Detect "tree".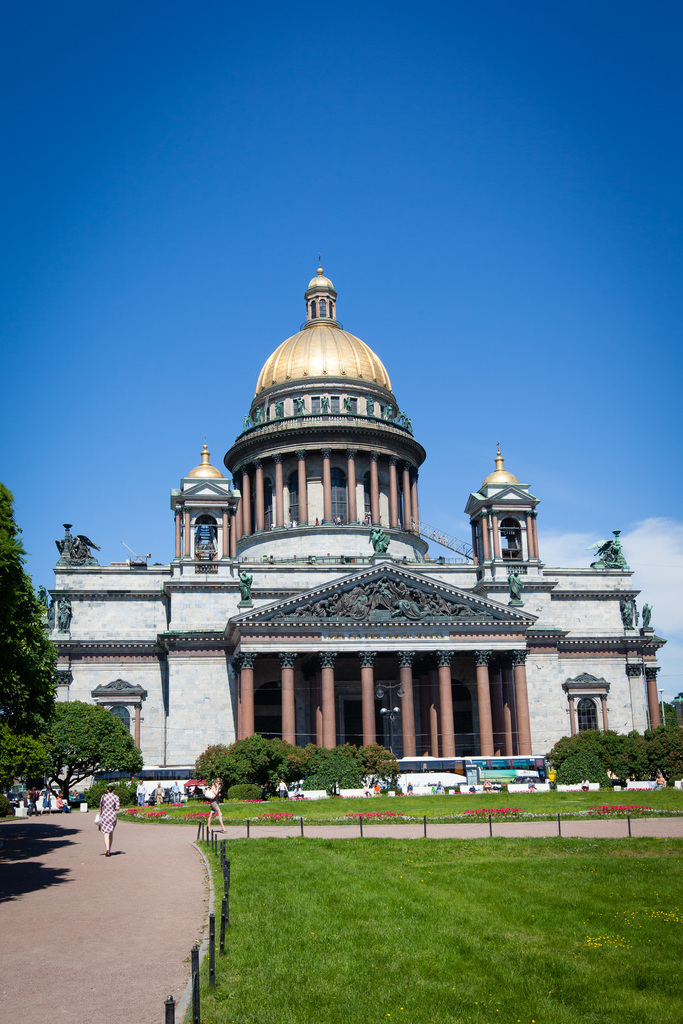
Detected at 17:692:133:808.
